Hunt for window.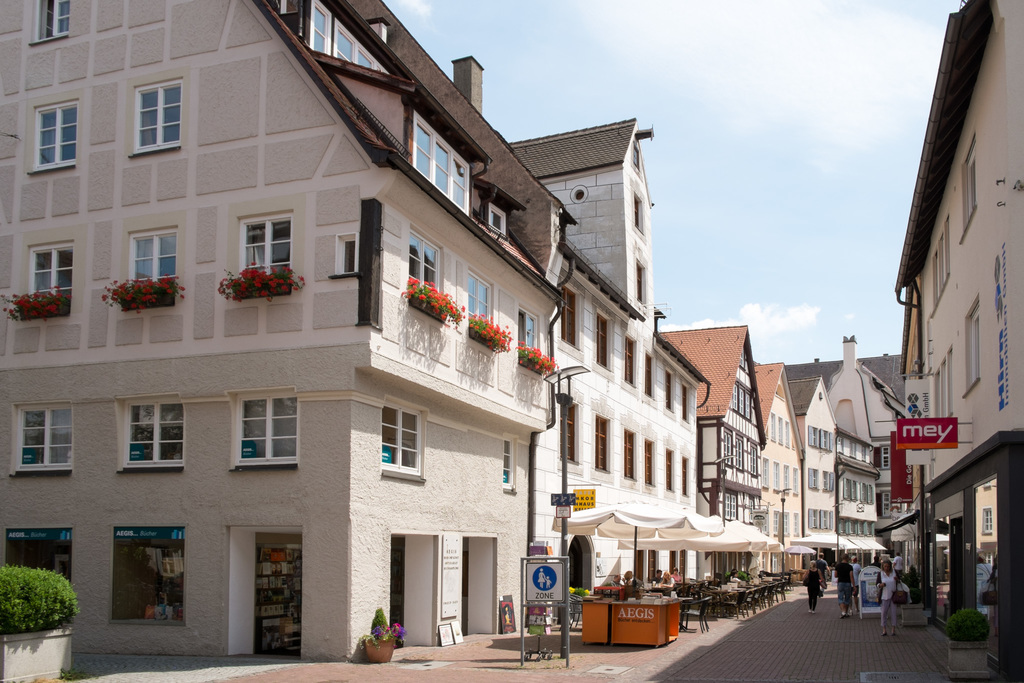
Hunted down at l=771, t=411, r=776, b=441.
